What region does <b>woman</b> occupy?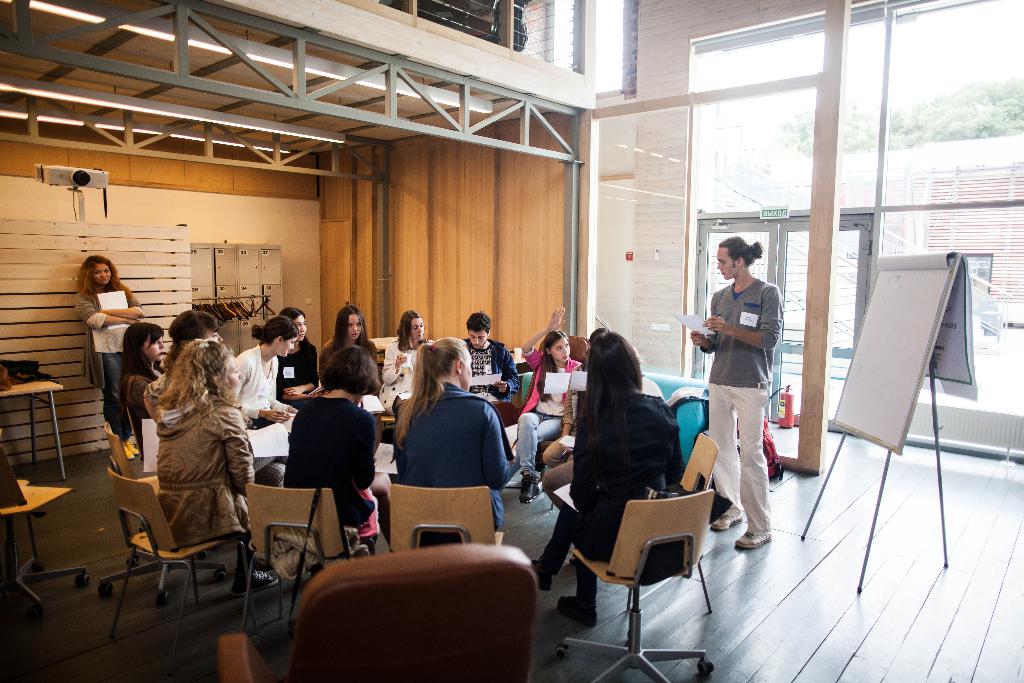
387,309,444,409.
